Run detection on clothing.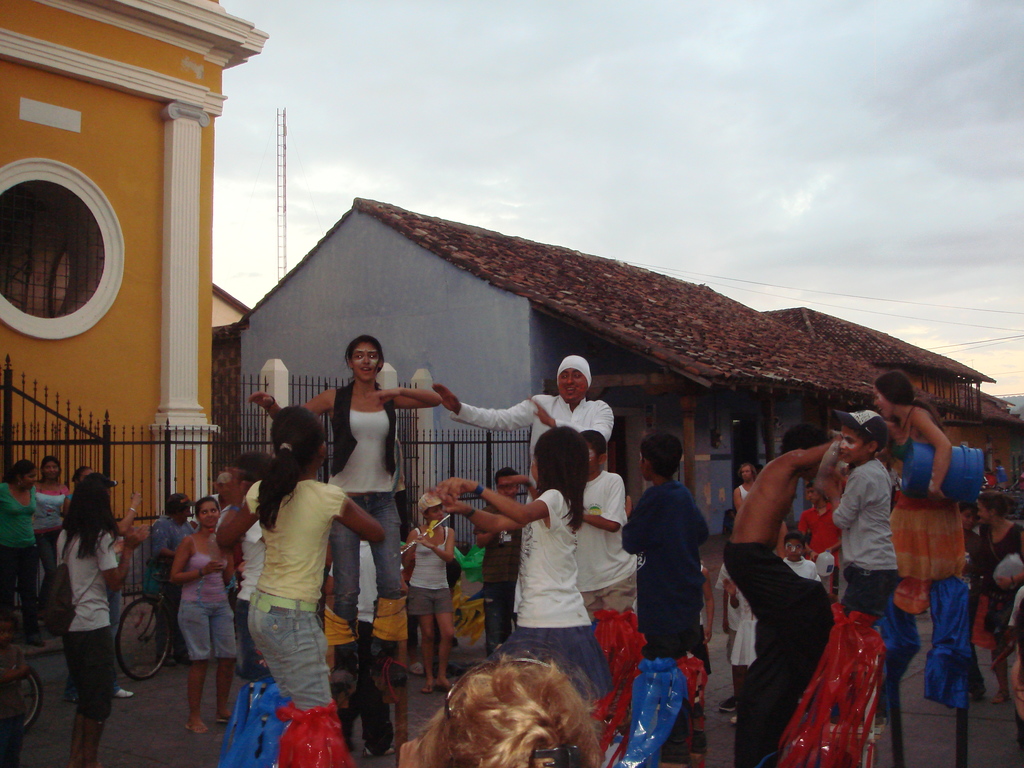
Result: x1=885 y1=408 x2=964 y2=620.
